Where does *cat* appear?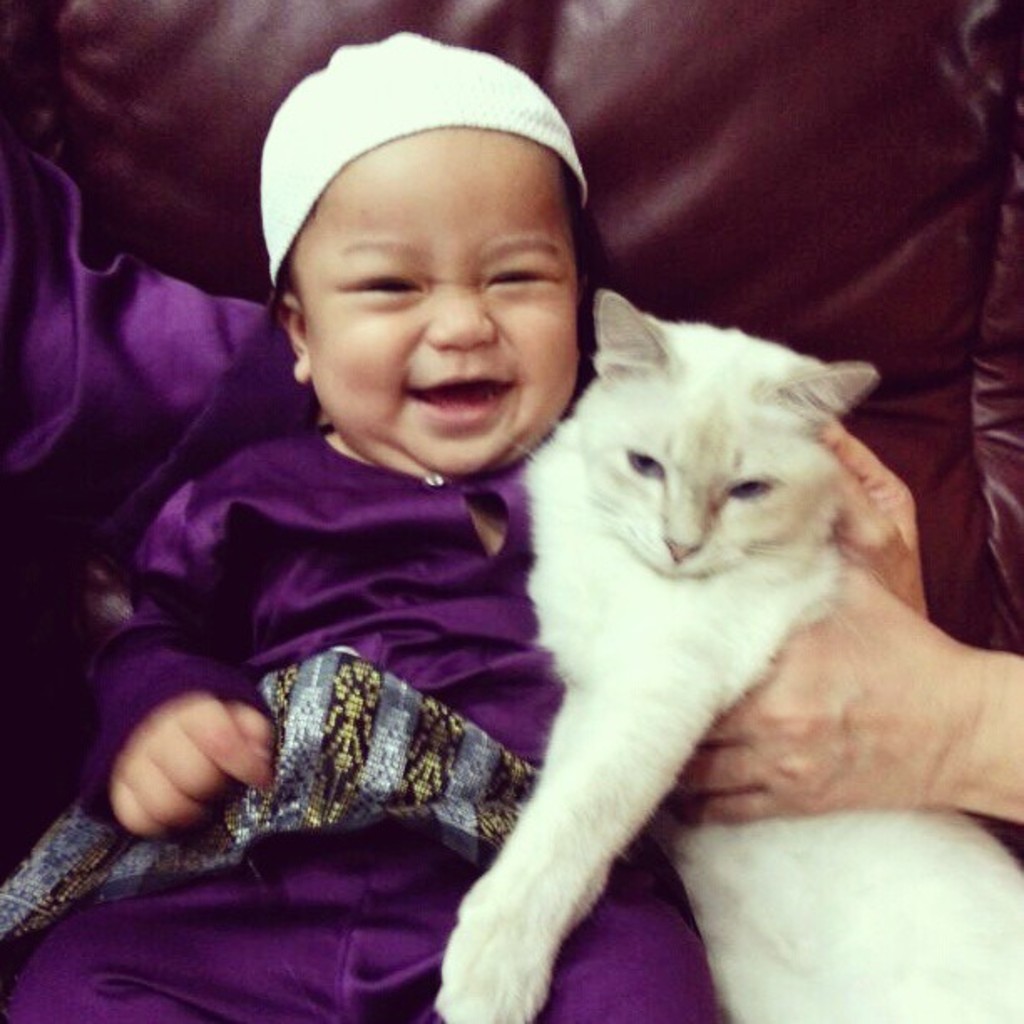
Appears at locate(442, 288, 1022, 1022).
